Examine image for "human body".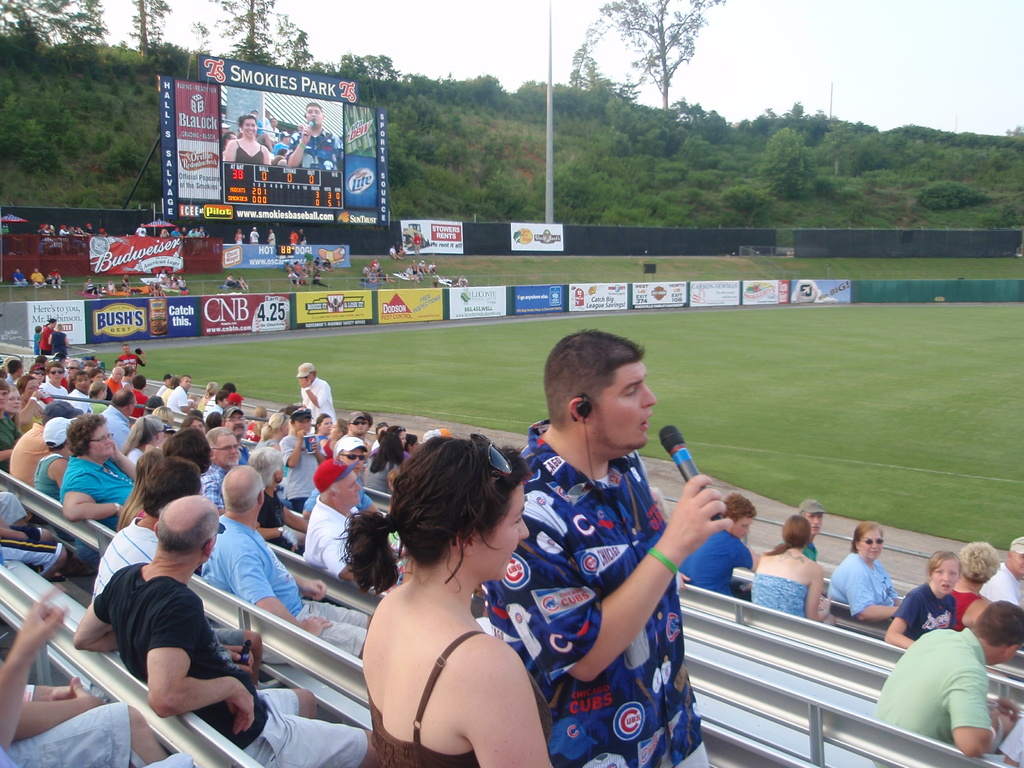
Examination result: bbox=(295, 367, 335, 427).
